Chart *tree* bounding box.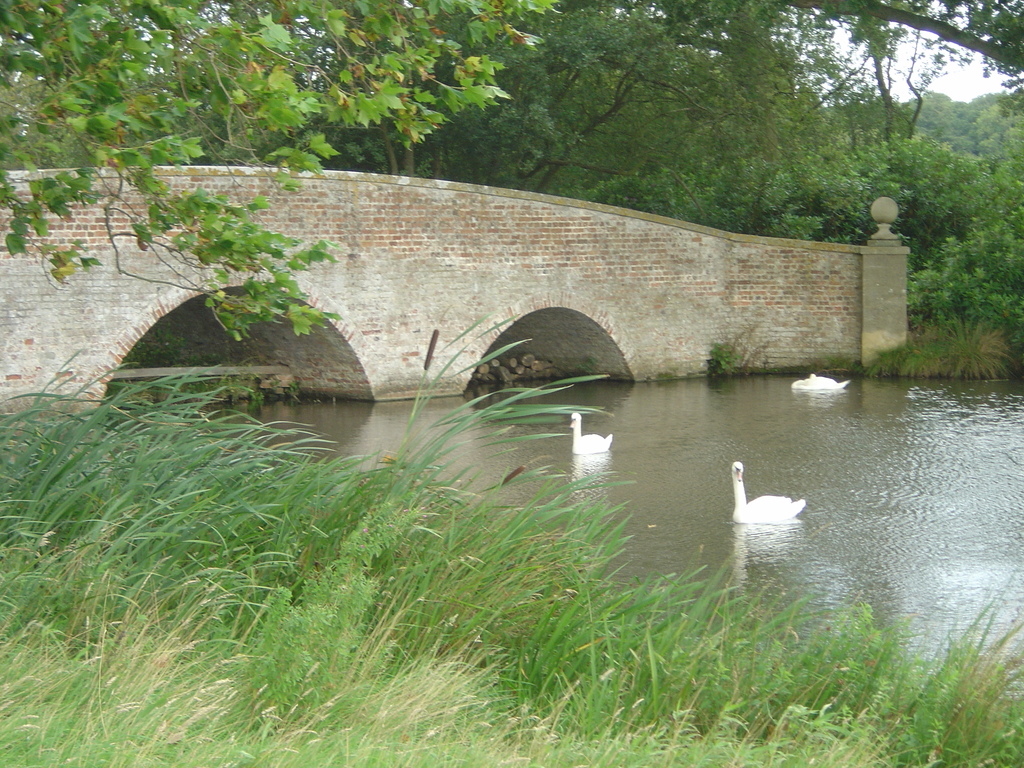
Charted: bbox(0, 0, 558, 341).
